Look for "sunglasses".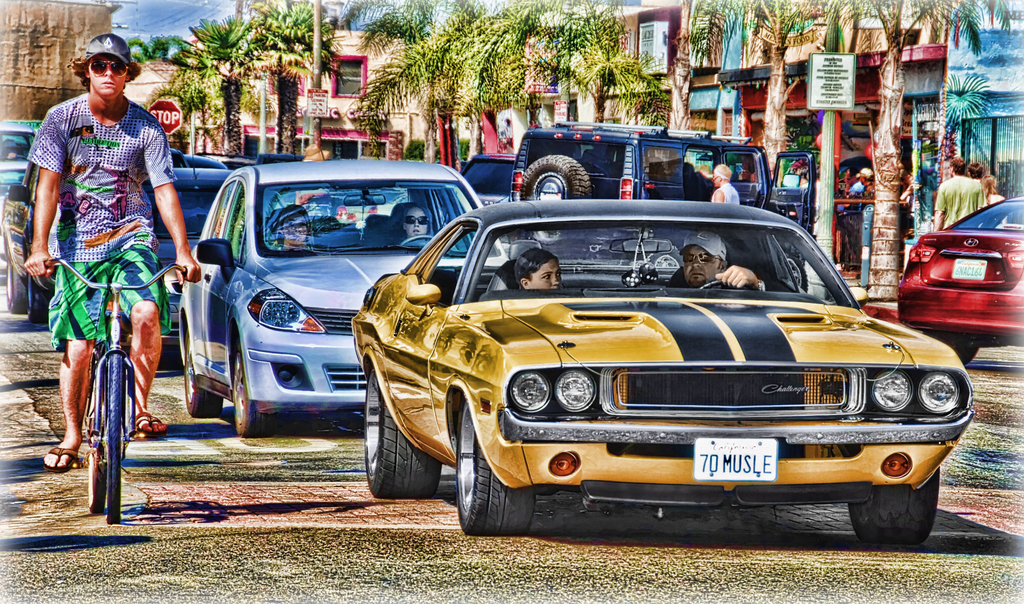
Found: (682,252,716,265).
